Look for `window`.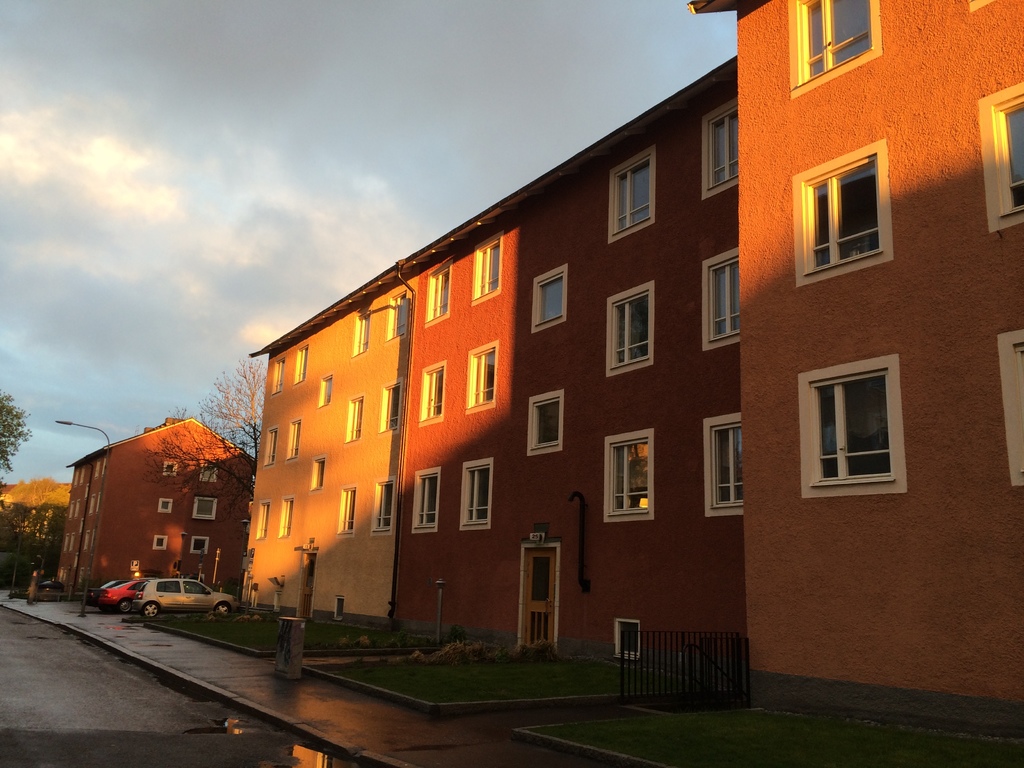
Found: (left=608, top=143, right=658, bottom=243).
